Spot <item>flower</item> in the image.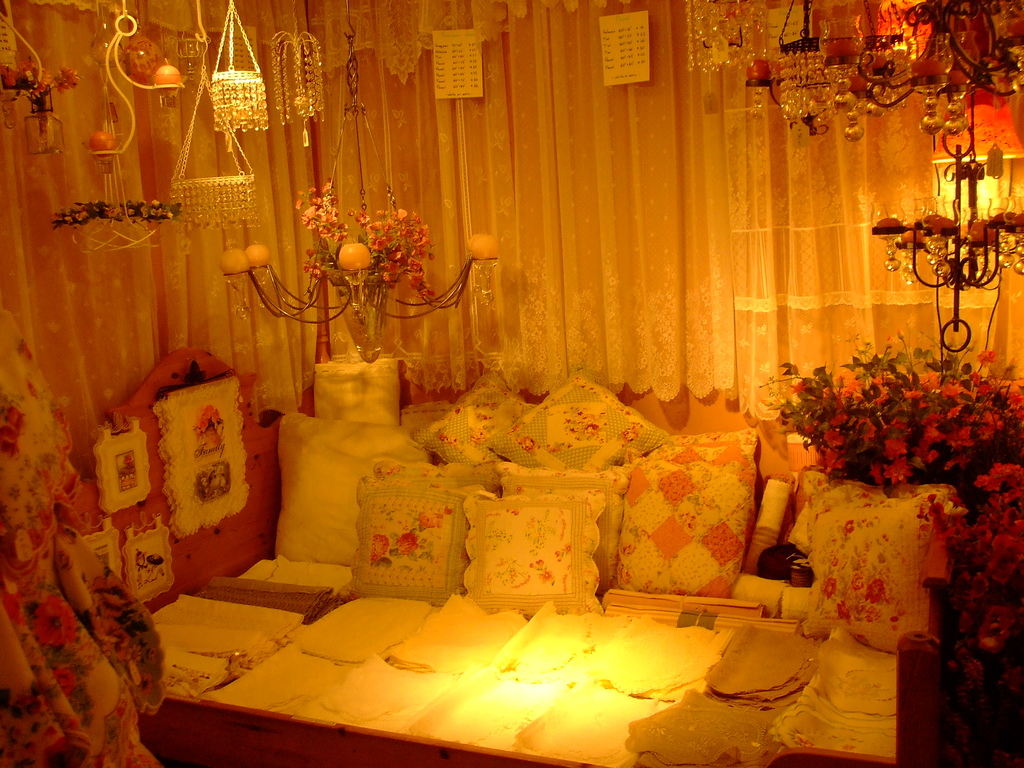
<item>flower</item> found at 123 453 133 463.
